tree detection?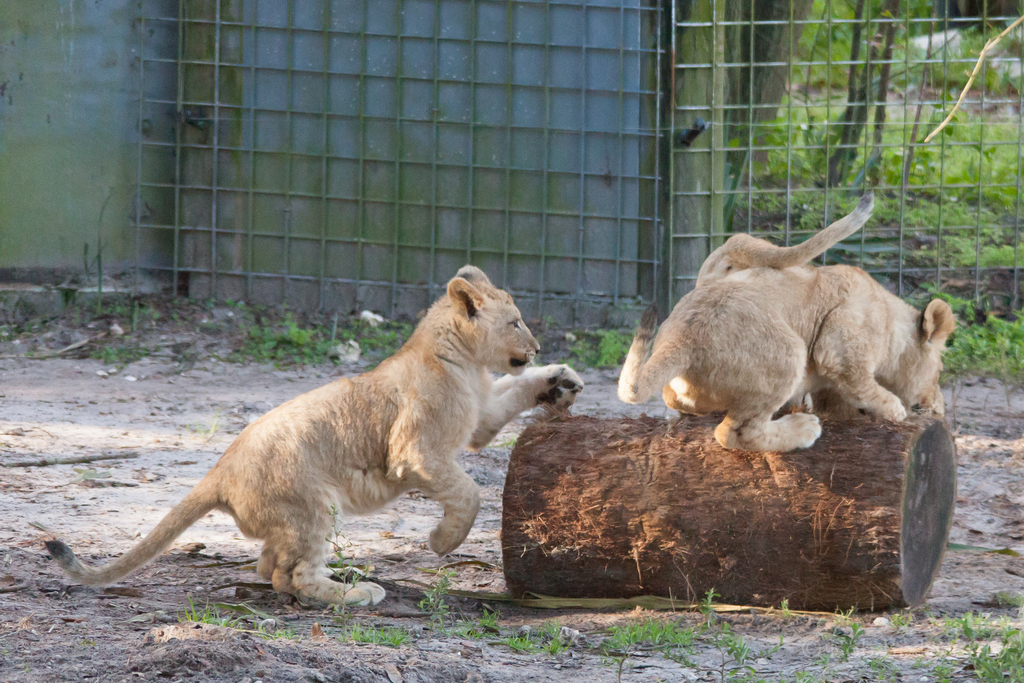
<box>808,0,1023,188</box>
